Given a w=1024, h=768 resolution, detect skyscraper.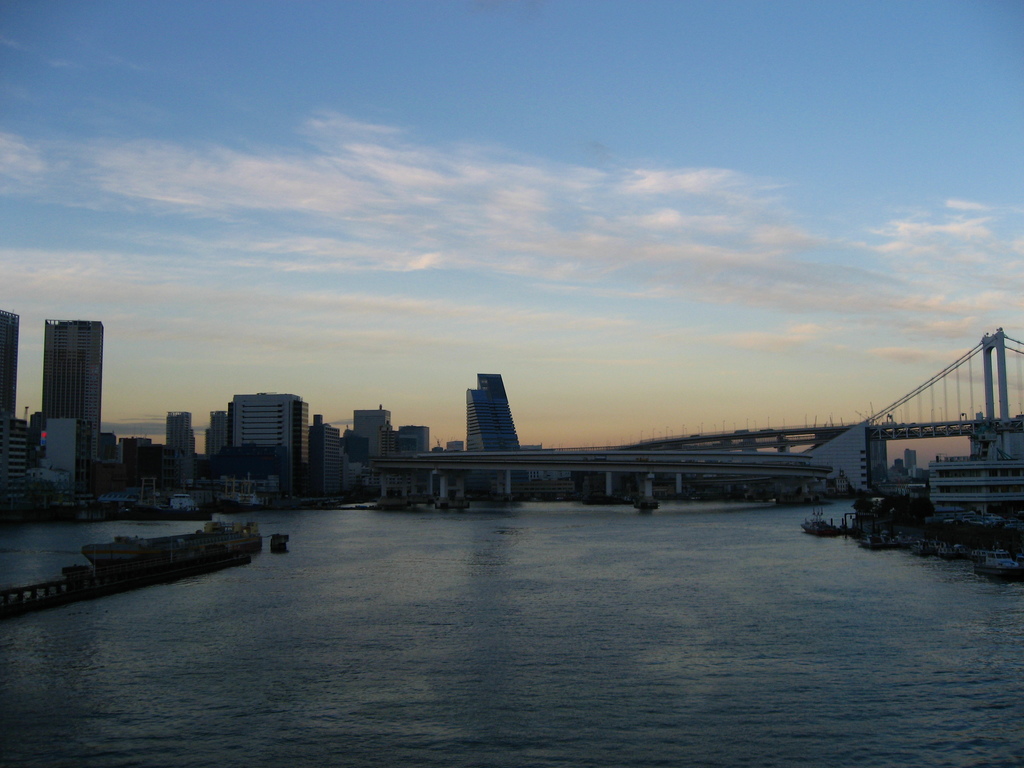
crop(159, 408, 189, 492).
